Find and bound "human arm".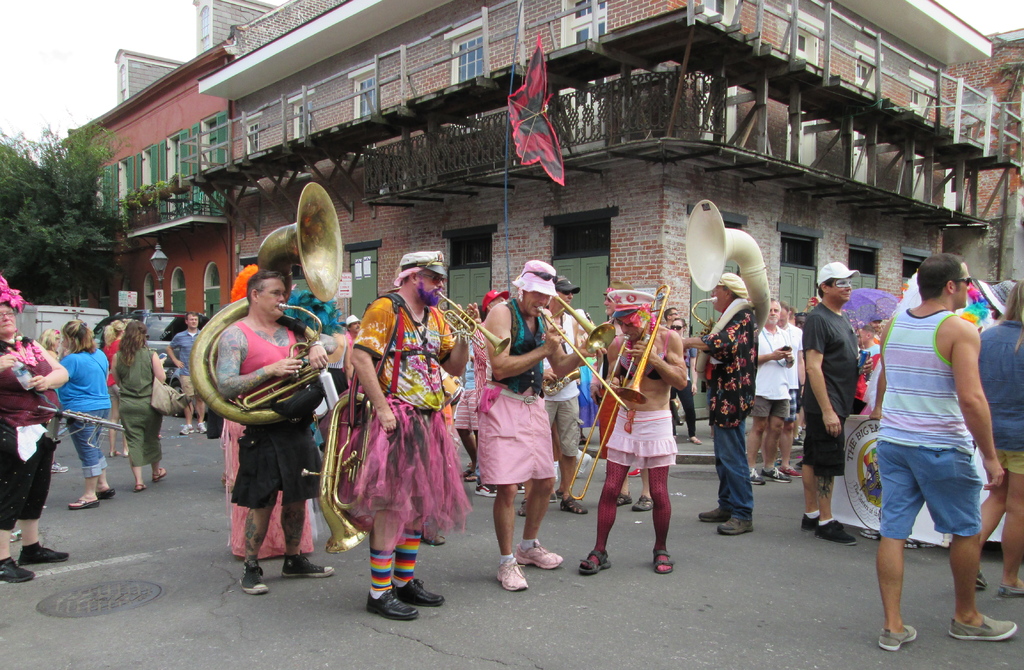
Bound: pyautogui.locateOnScreen(27, 341, 72, 395).
